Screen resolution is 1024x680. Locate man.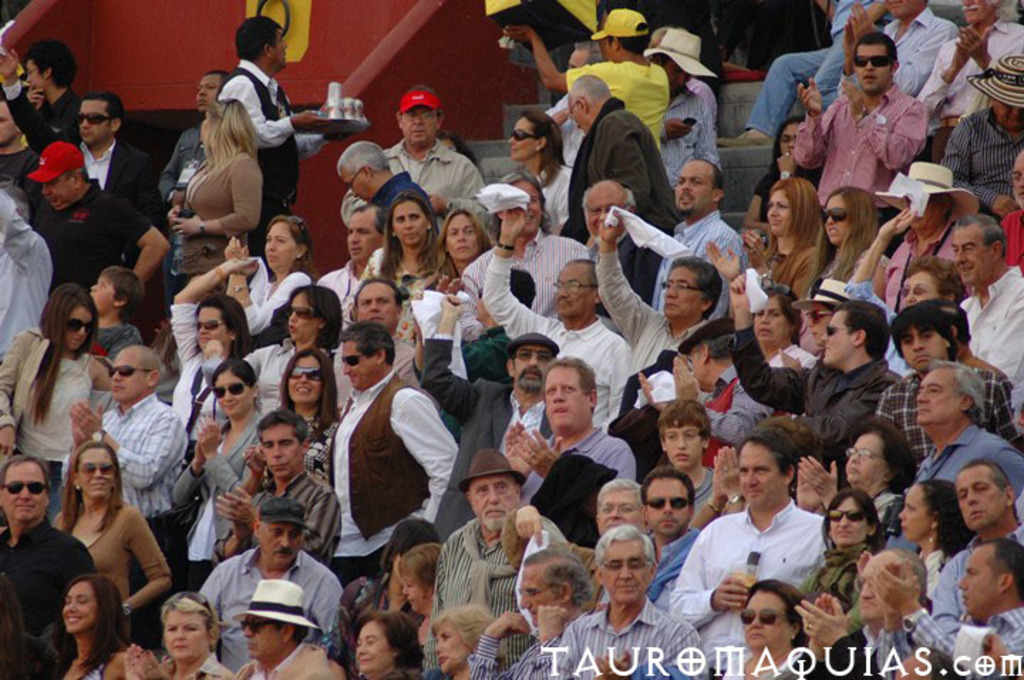
563 178 668 309.
